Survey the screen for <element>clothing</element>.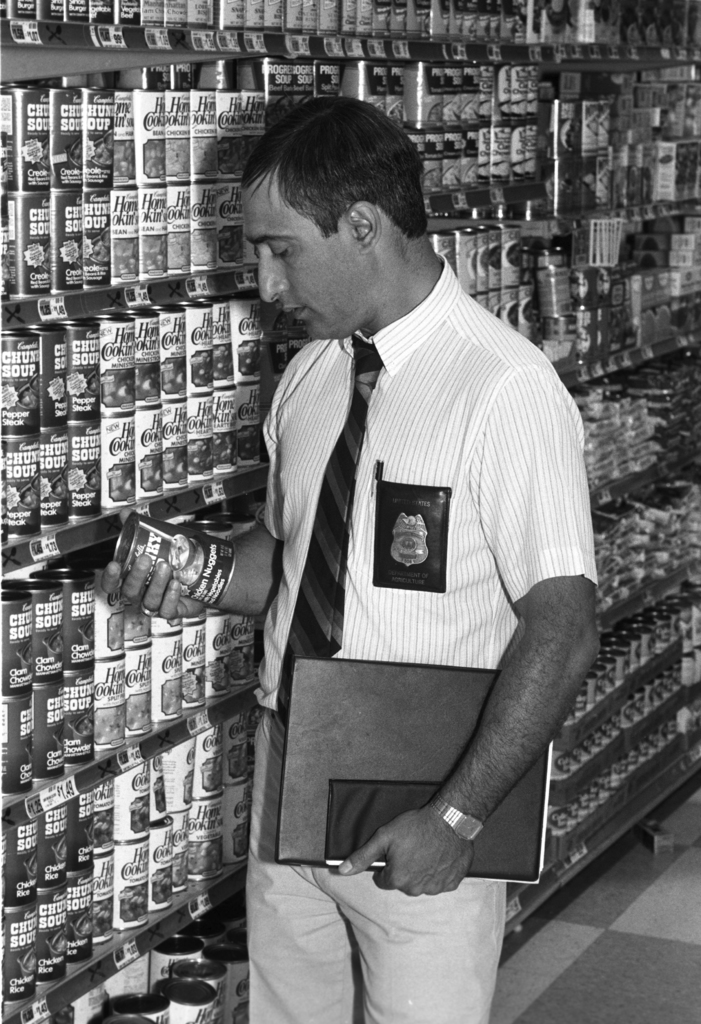
Survey found: rect(225, 176, 581, 972).
